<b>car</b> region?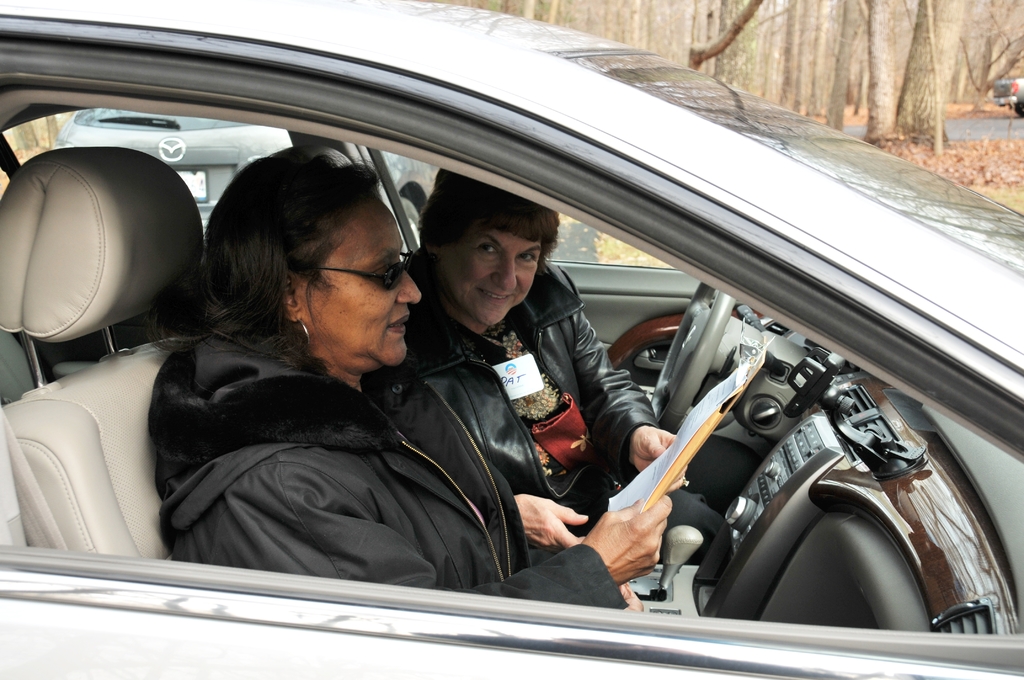
bbox(993, 70, 1023, 118)
